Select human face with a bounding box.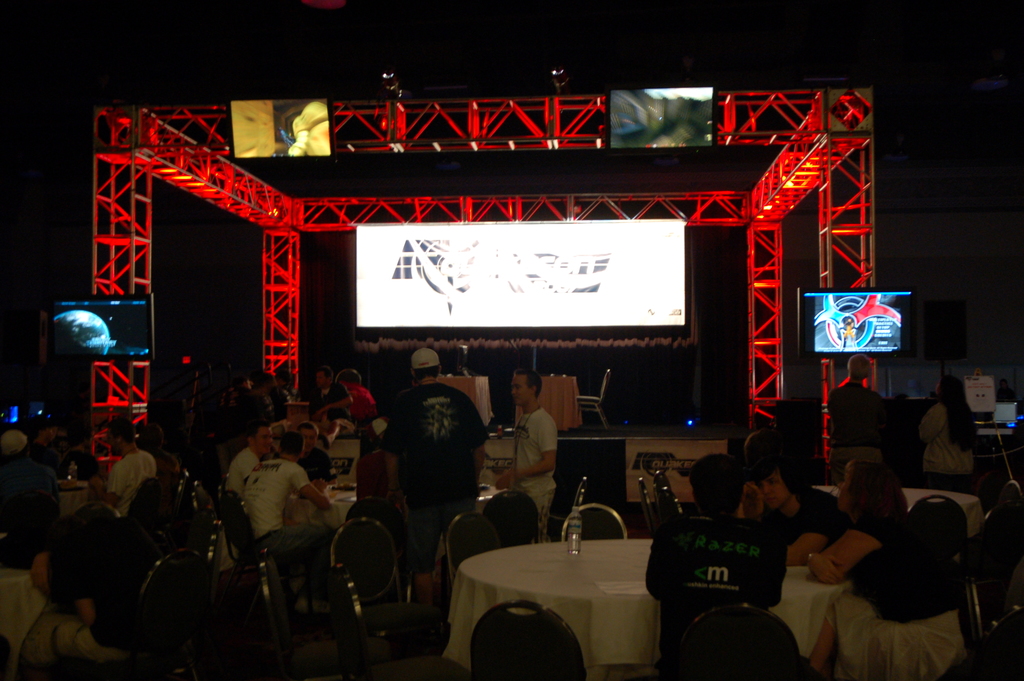
[left=318, top=368, right=328, bottom=388].
